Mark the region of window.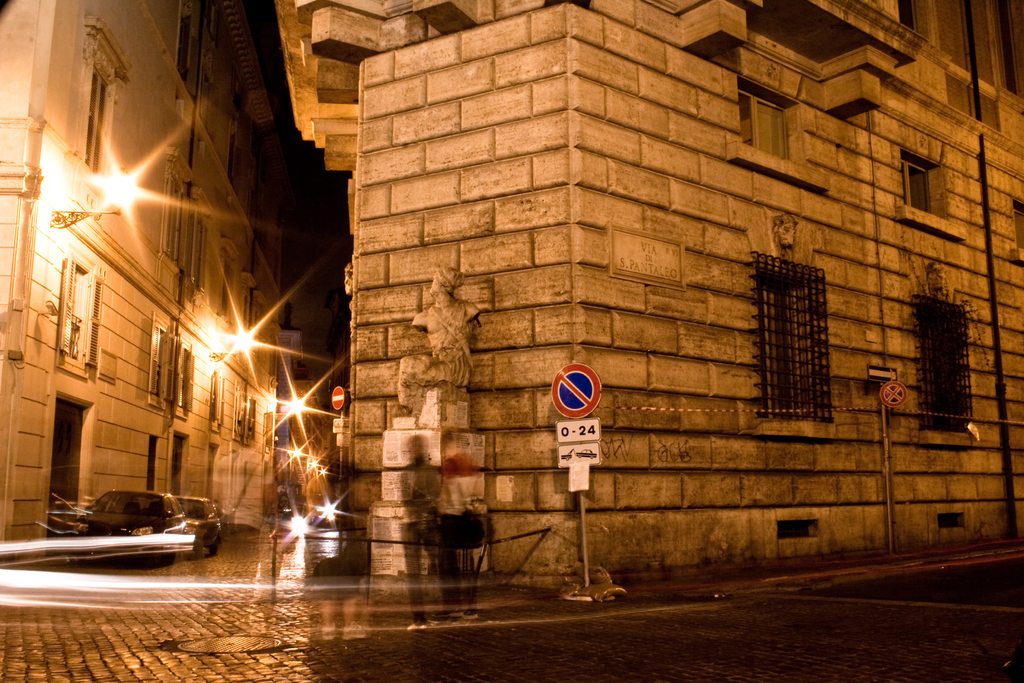
Region: region(150, 325, 199, 409).
